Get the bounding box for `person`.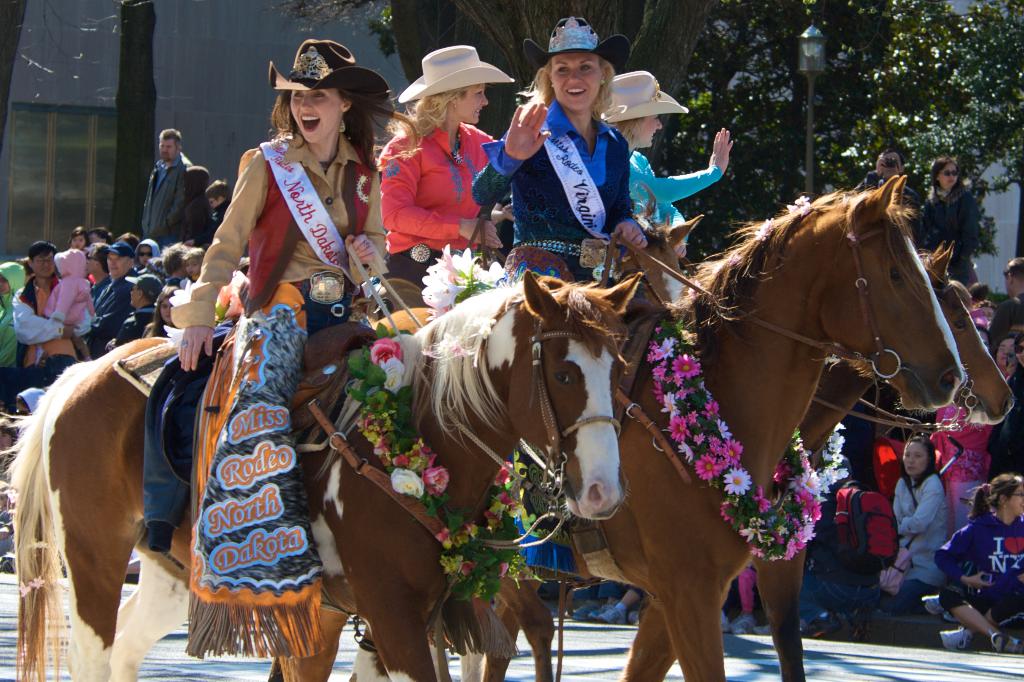
x1=0 y1=262 x2=23 y2=416.
